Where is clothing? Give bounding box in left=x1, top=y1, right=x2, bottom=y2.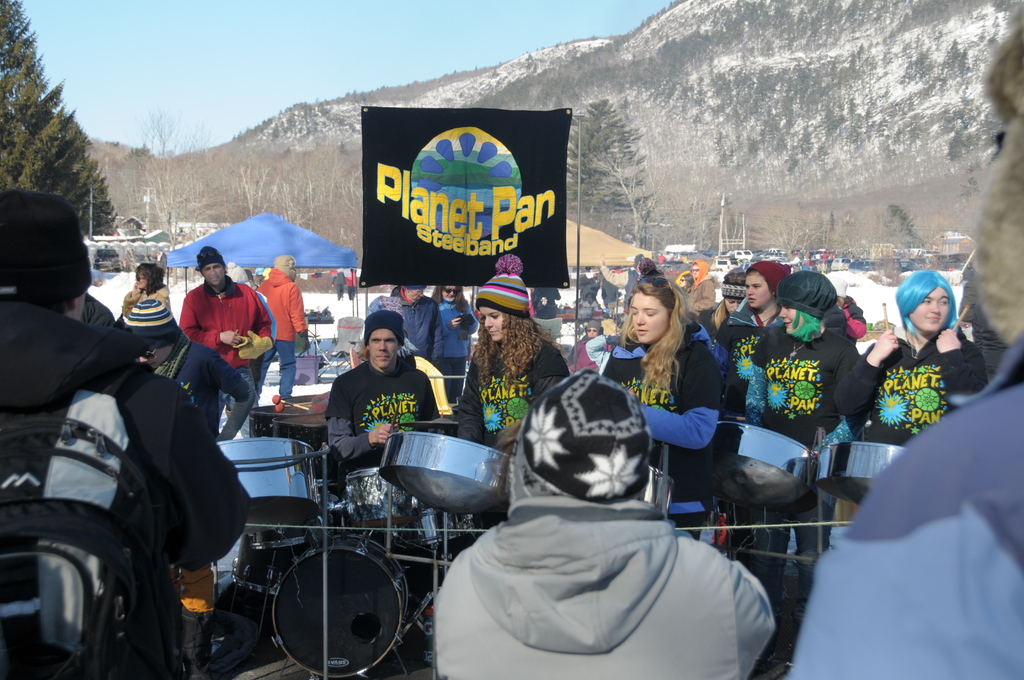
left=424, top=457, right=788, bottom=661.
